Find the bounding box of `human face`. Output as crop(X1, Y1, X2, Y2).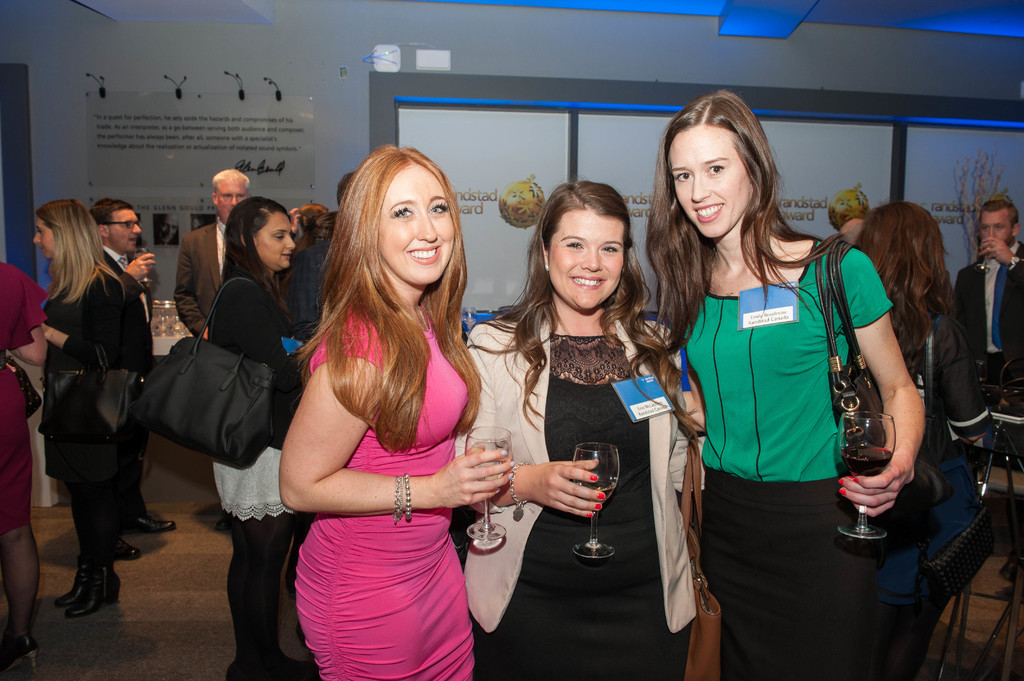
crop(669, 125, 754, 240).
